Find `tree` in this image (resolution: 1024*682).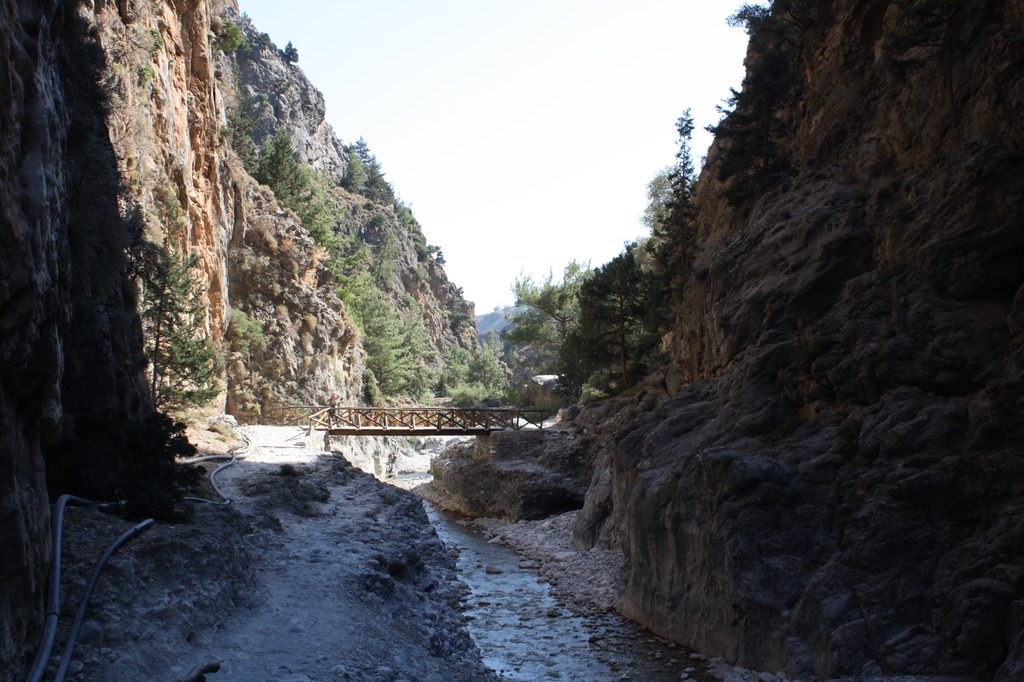
{"x1": 631, "y1": 161, "x2": 680, "y2": 277}.
